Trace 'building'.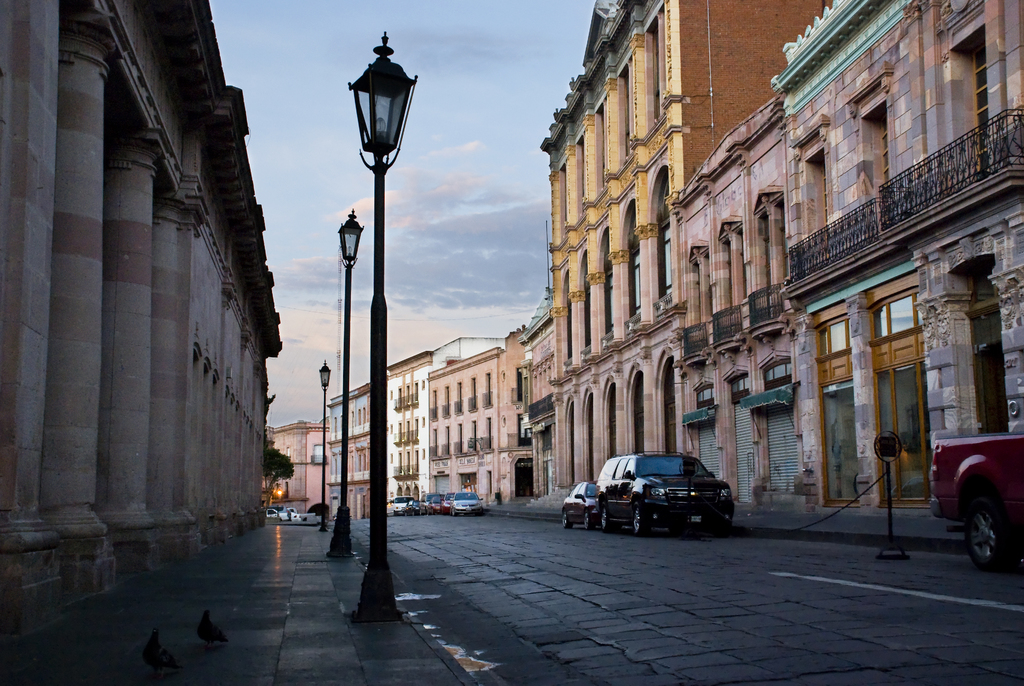
Traced to select_region(0, 0, 283, 626).
